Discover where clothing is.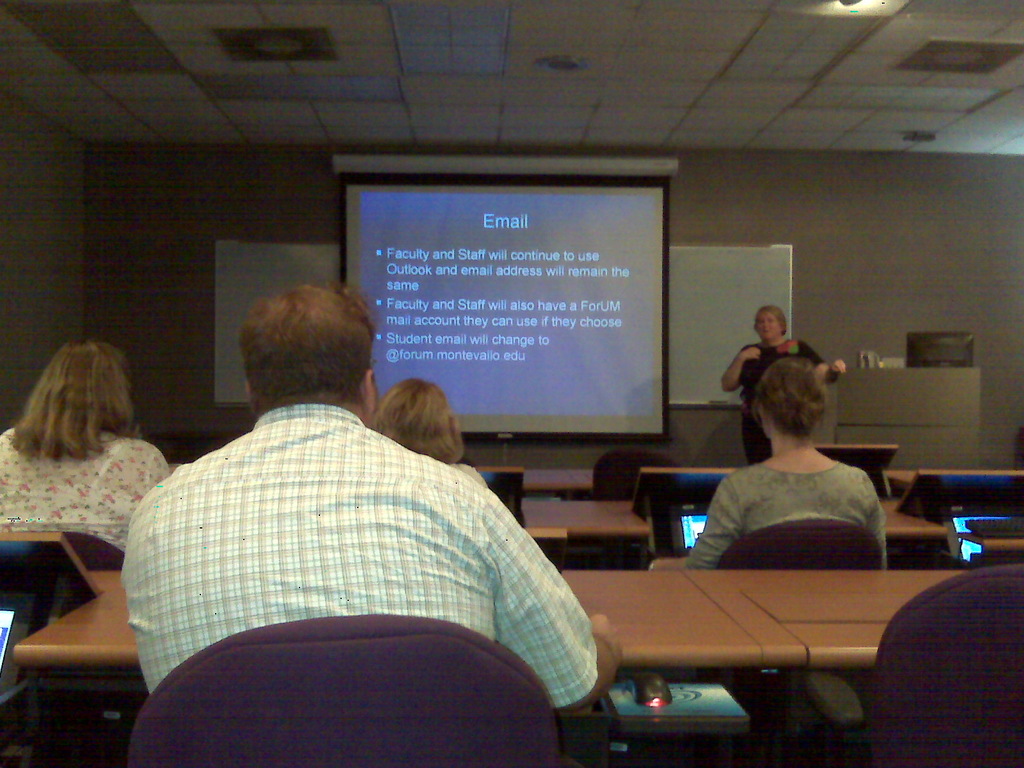
Discovered at l=0, t=421, r=171, b=554.
